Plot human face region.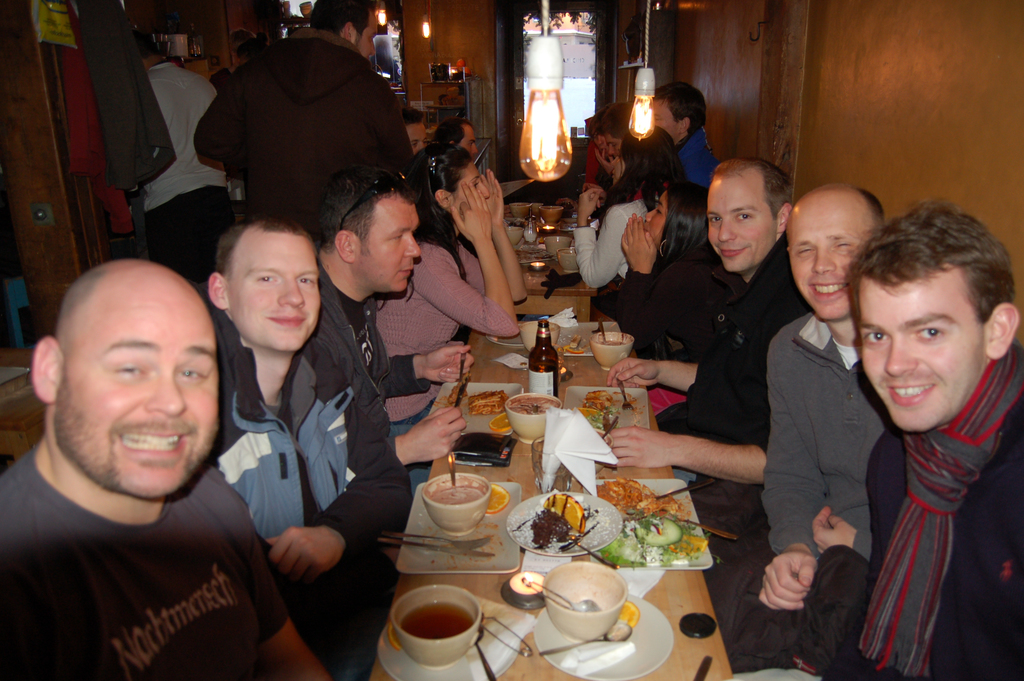
Plotted at left=642, top=190, right=666, bottom=249.
